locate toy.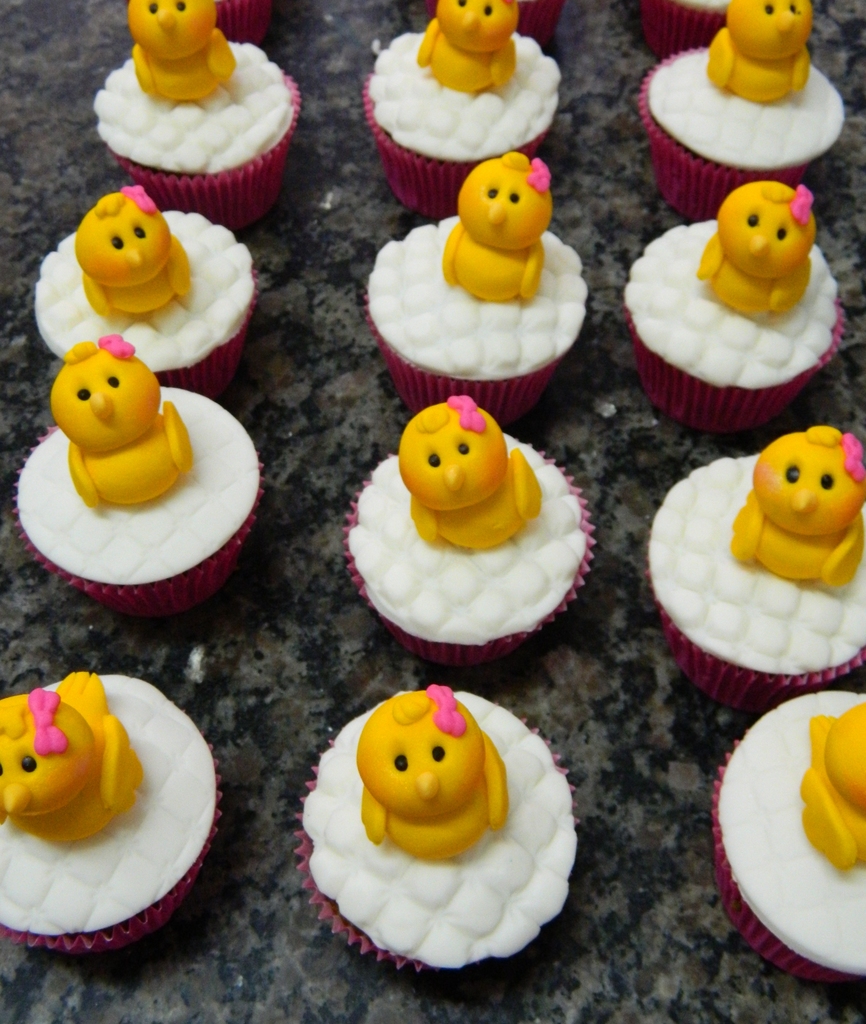
Bounding box: pyautogui.locateOnScreen(35, 186, 259, 397).
